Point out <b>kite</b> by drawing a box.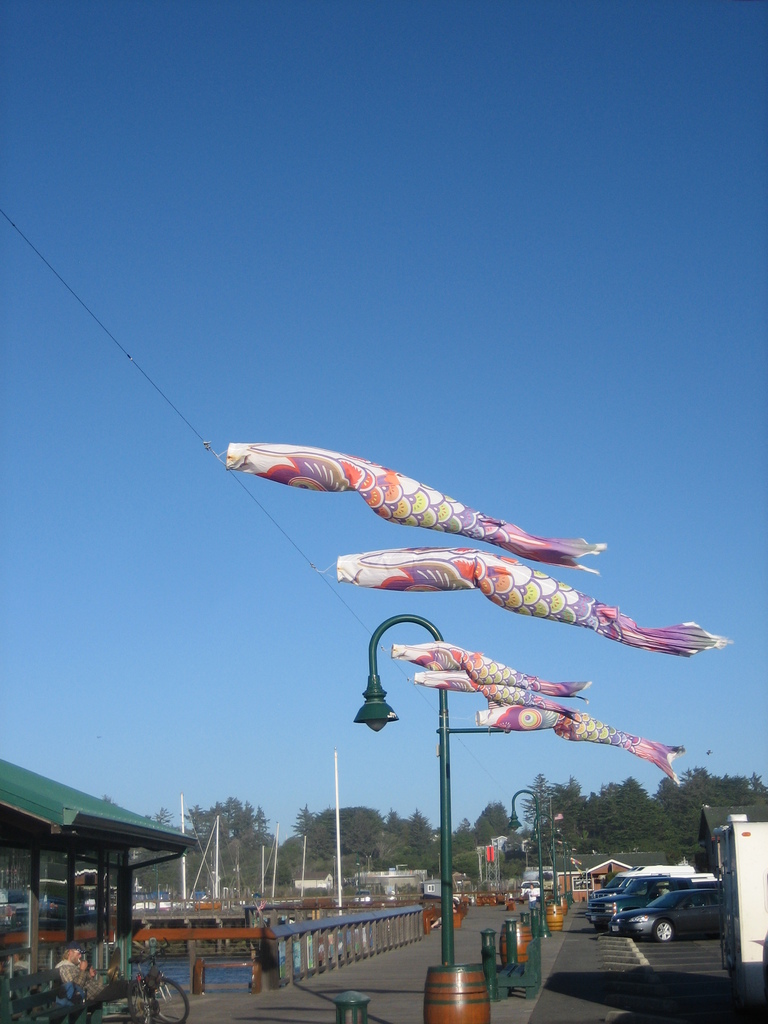
(x1=224, y1=440, x2=607, y2=580).
